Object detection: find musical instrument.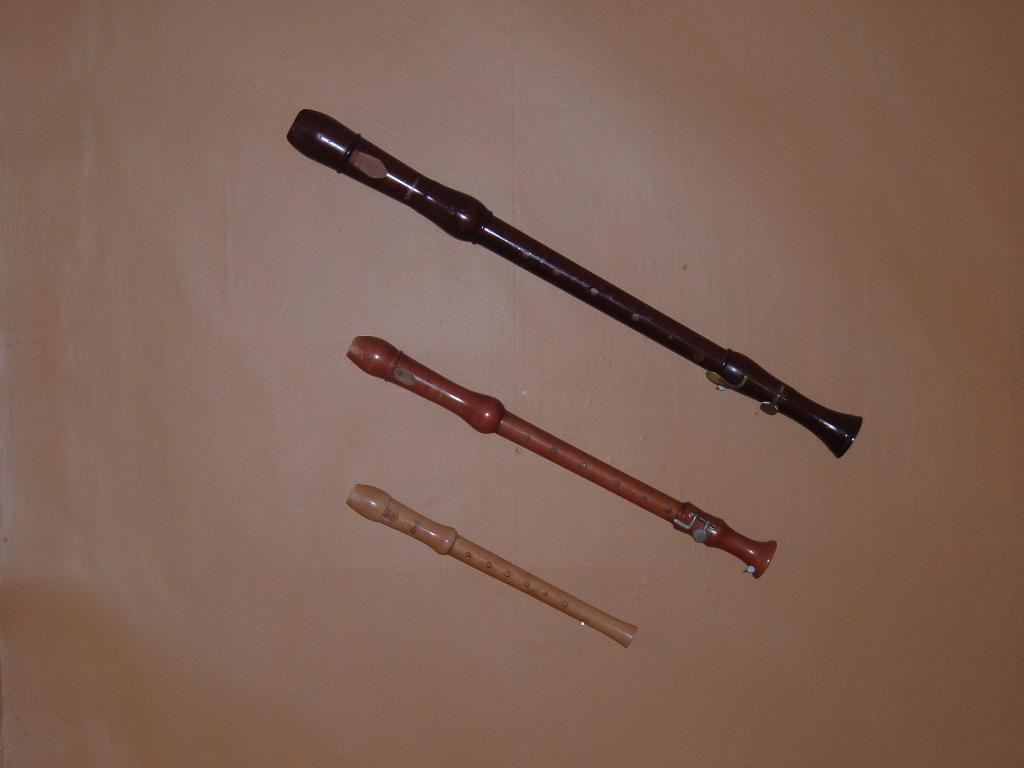
349/333/782/585.
